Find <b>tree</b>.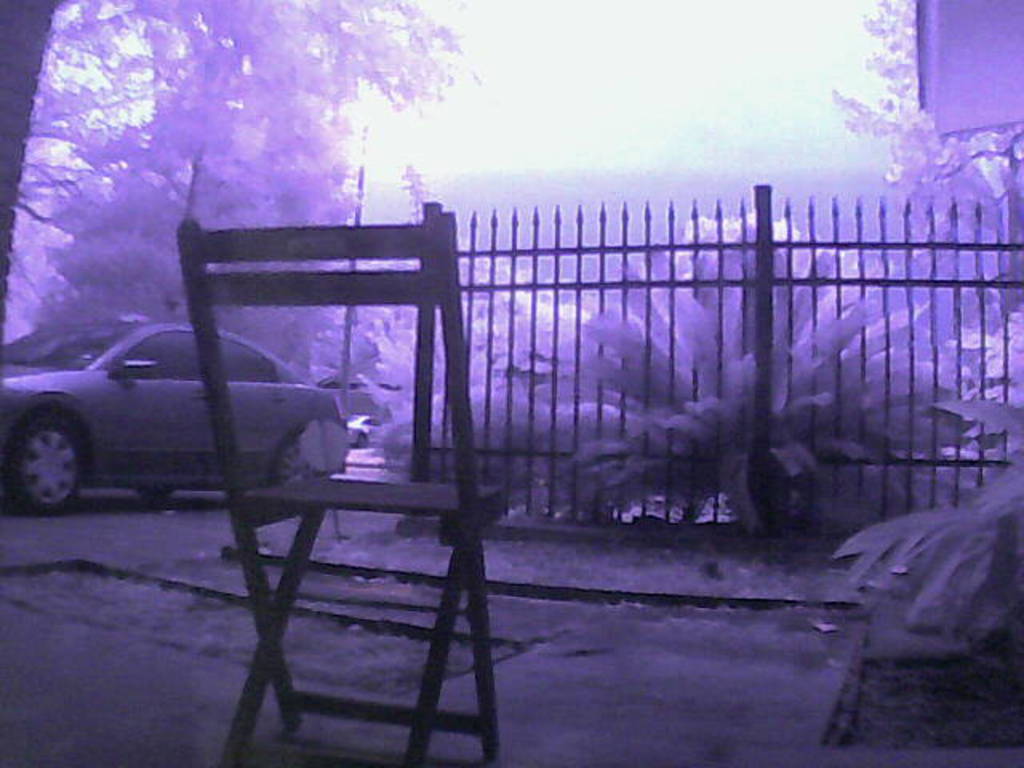
rect(0, 0, 464, 342).
